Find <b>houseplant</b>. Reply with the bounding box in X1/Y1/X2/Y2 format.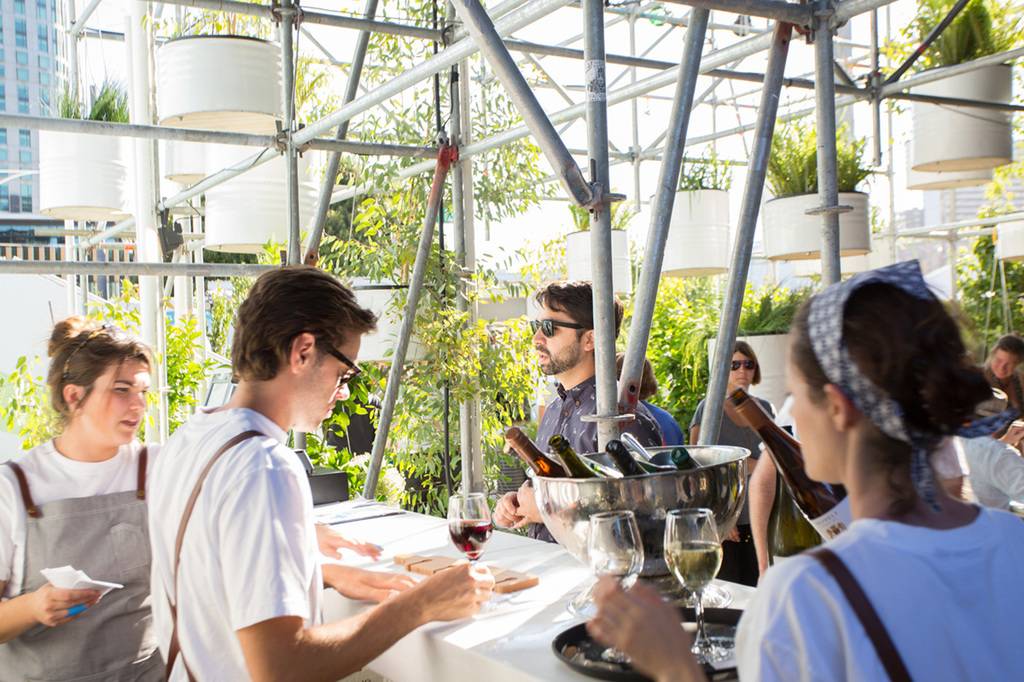
903/0/1018/176.
